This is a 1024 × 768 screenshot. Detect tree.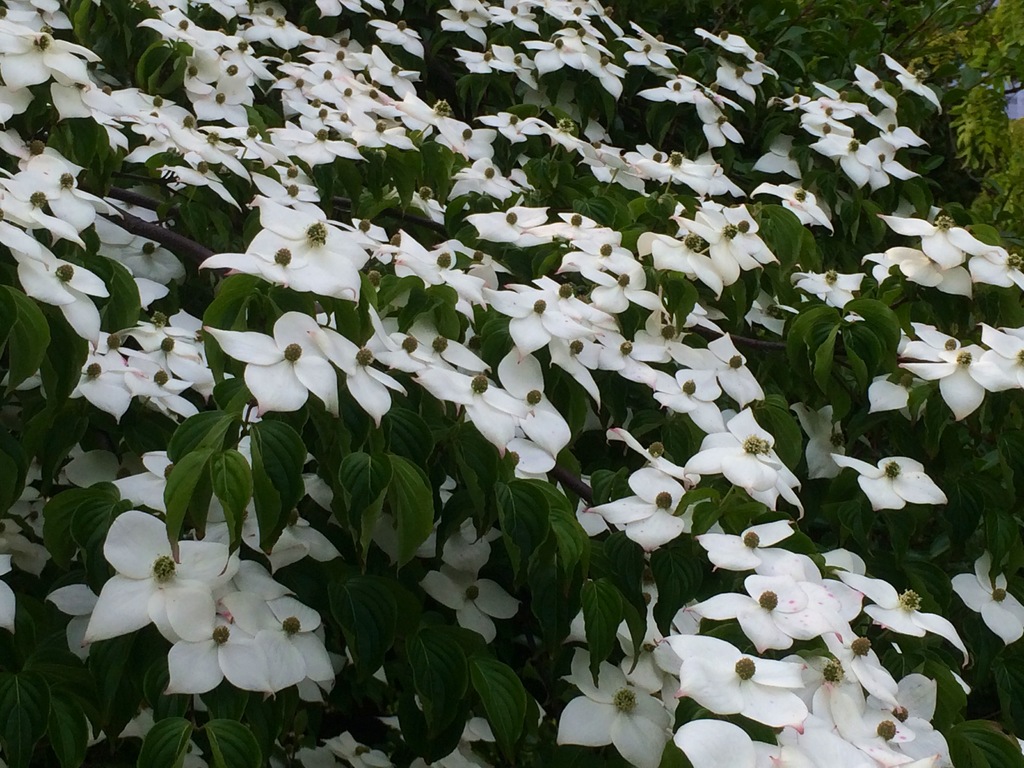
locate(0, 0, 1023, 766).
